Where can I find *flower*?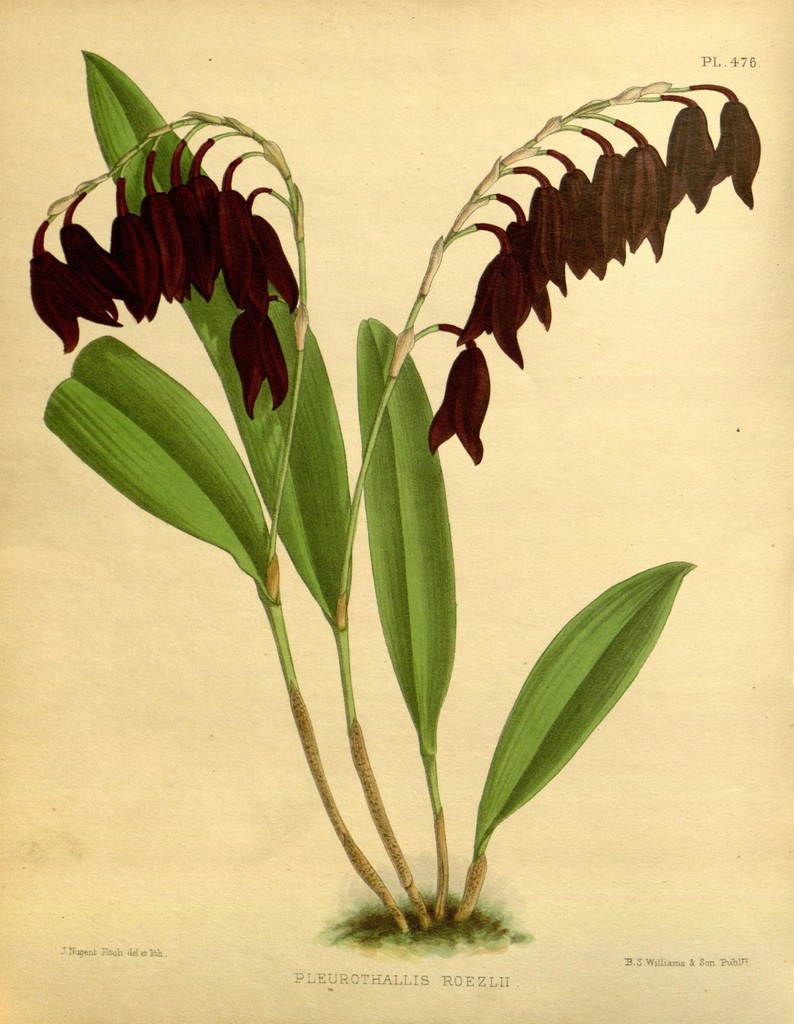
You can find it at box(27, 220, 122, 359).
